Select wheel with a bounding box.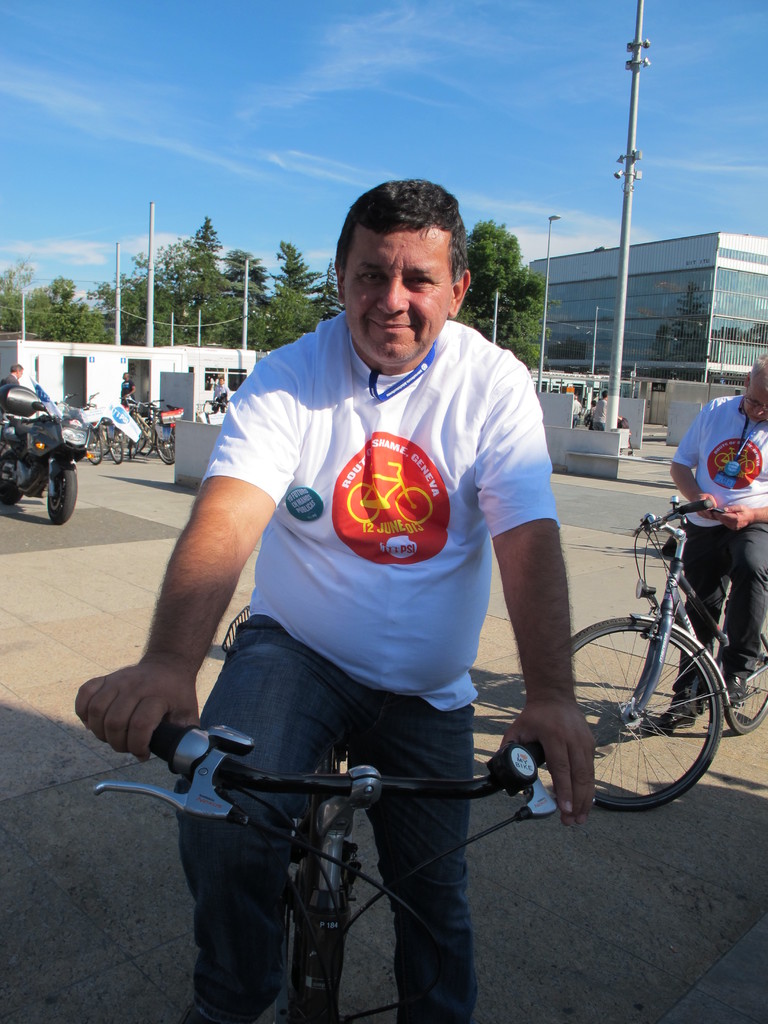
[45, 470, 77, 528].
